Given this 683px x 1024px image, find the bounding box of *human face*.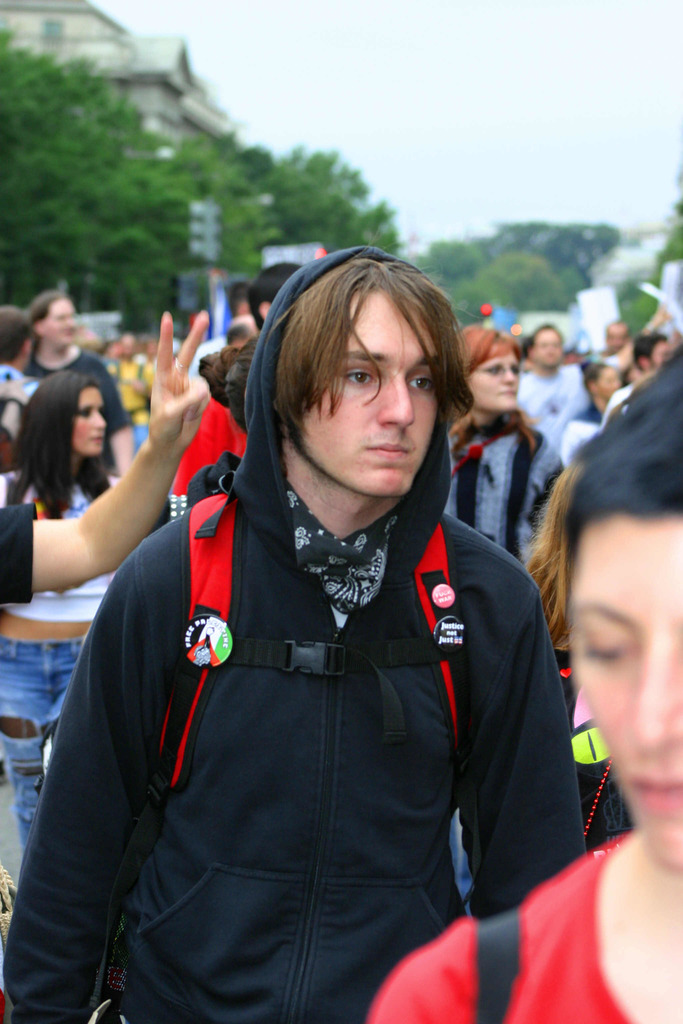
crop(43, 298, 78, 349).
